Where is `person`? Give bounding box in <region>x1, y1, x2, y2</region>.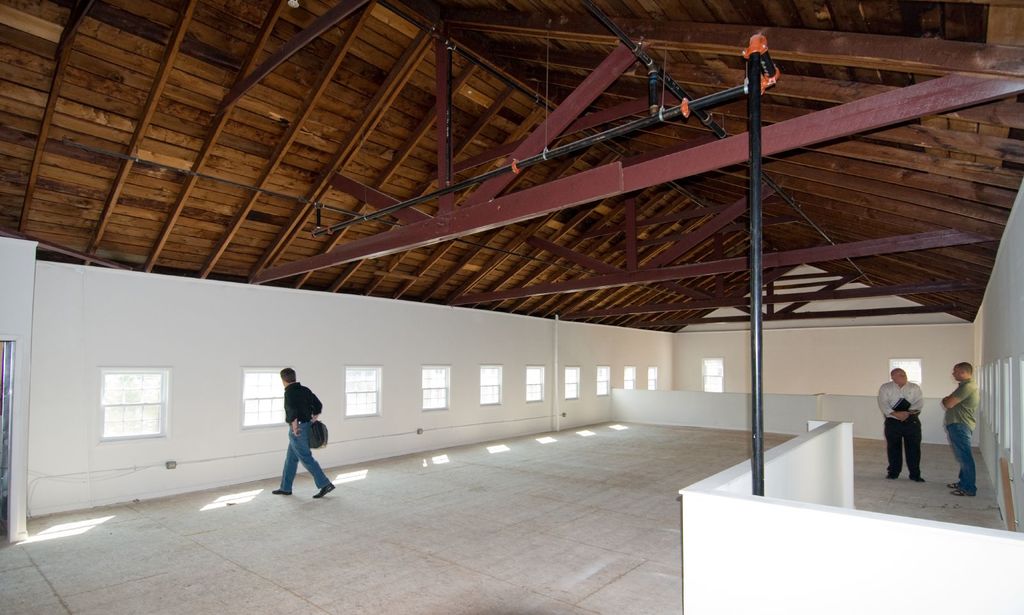
<region>883, 368, 917, 475</region>.
